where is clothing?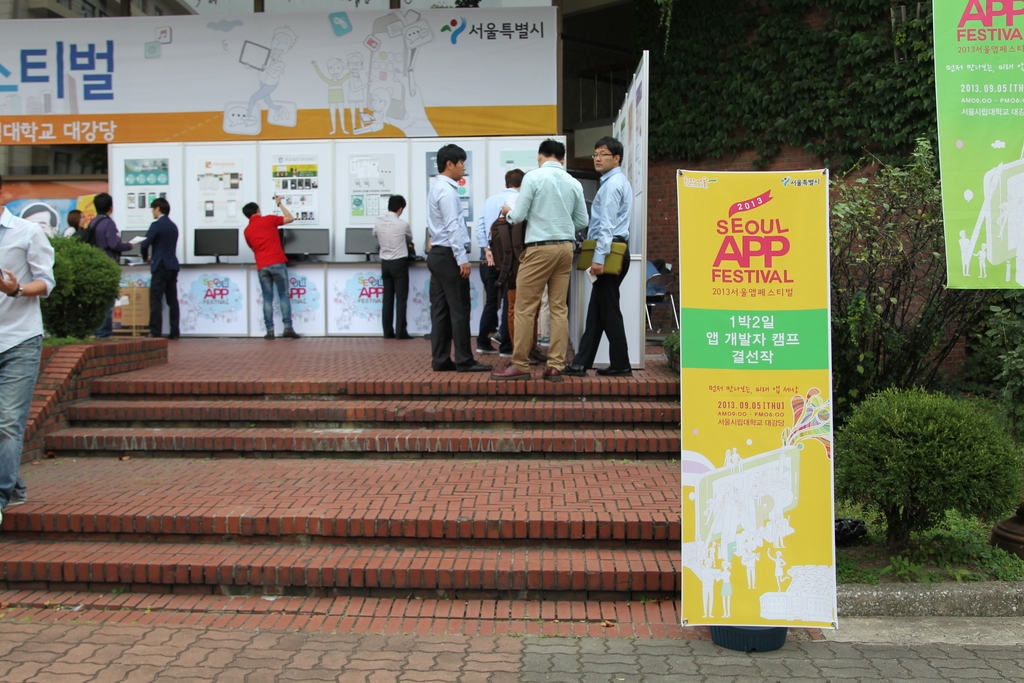
region(87, 212, 134, 336).
